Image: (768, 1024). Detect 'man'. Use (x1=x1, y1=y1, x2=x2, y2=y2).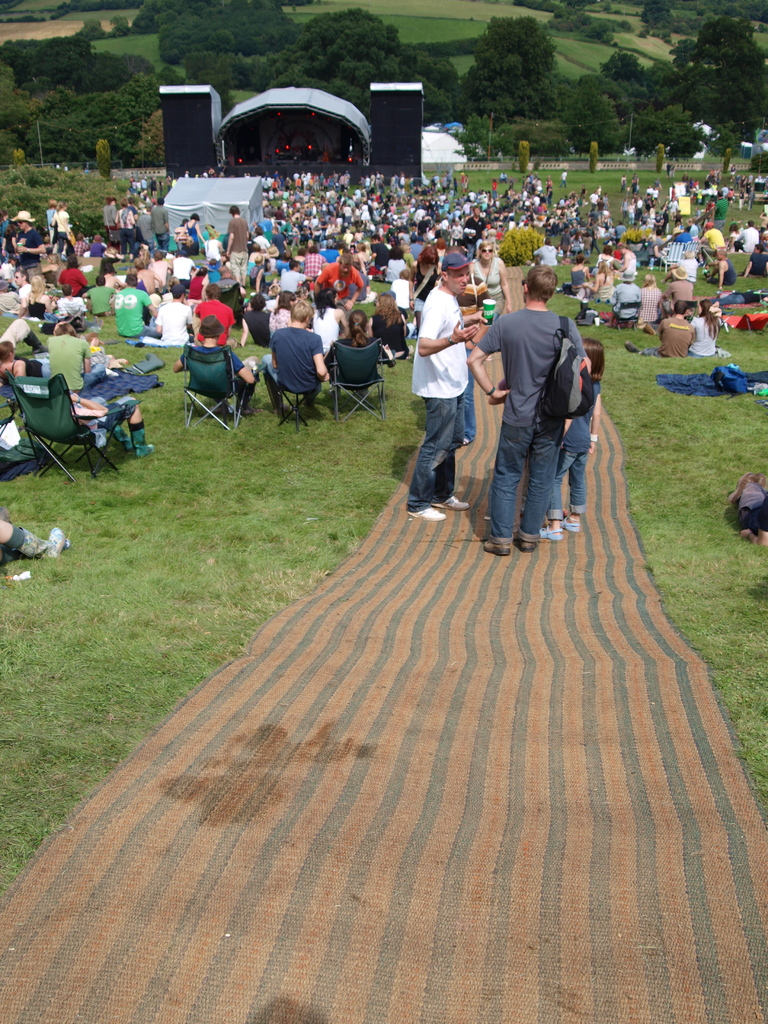
(x1=368, y1=234, x2=392, y2=273).
